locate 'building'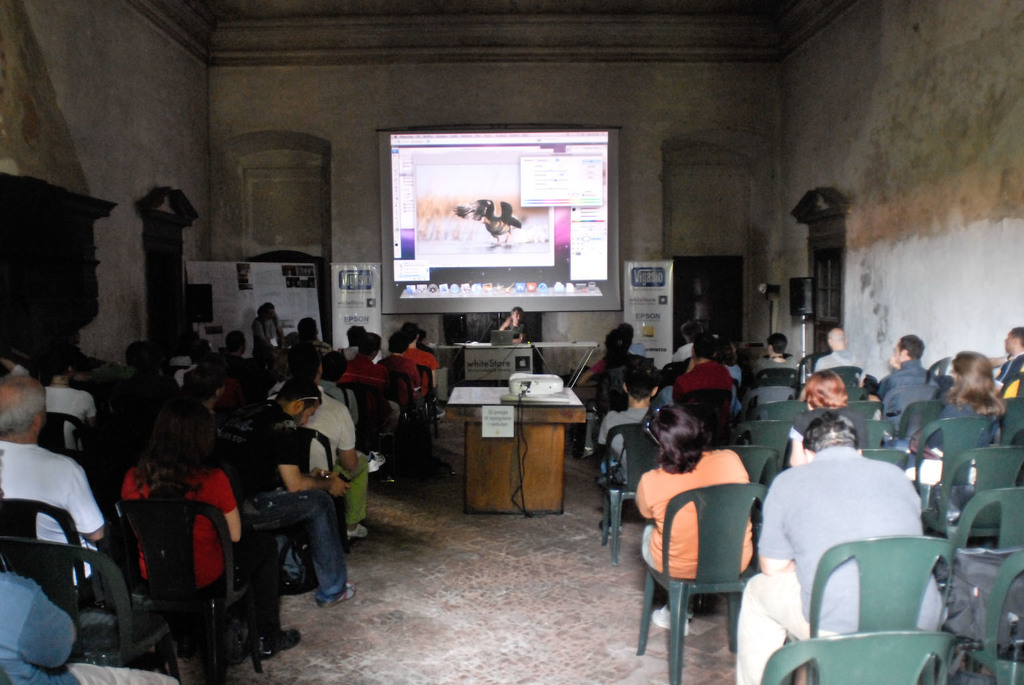
crop(0, 0, 1023, 684)
